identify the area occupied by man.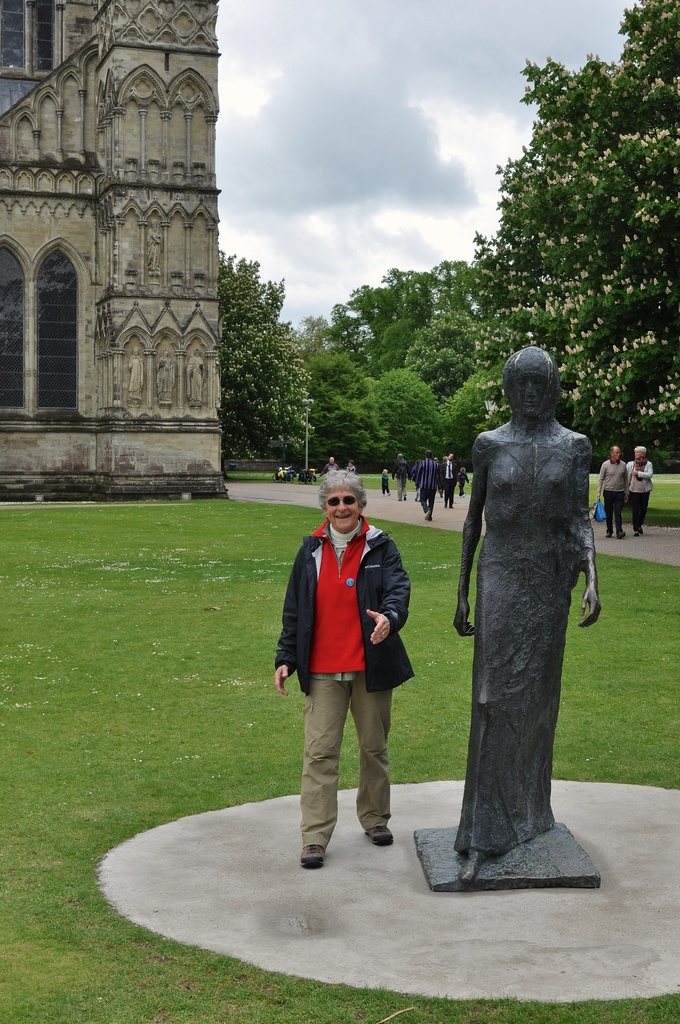
Area: x1=439, y1=452, x2=457, y2=508.
